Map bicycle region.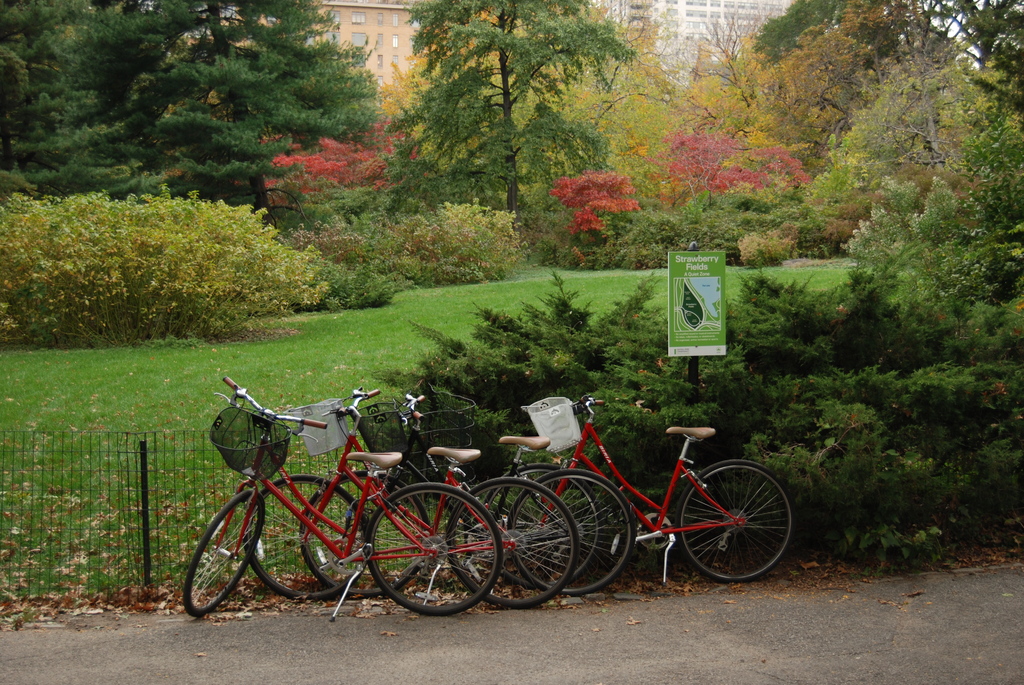
Mapped to 490,404,794,590.
